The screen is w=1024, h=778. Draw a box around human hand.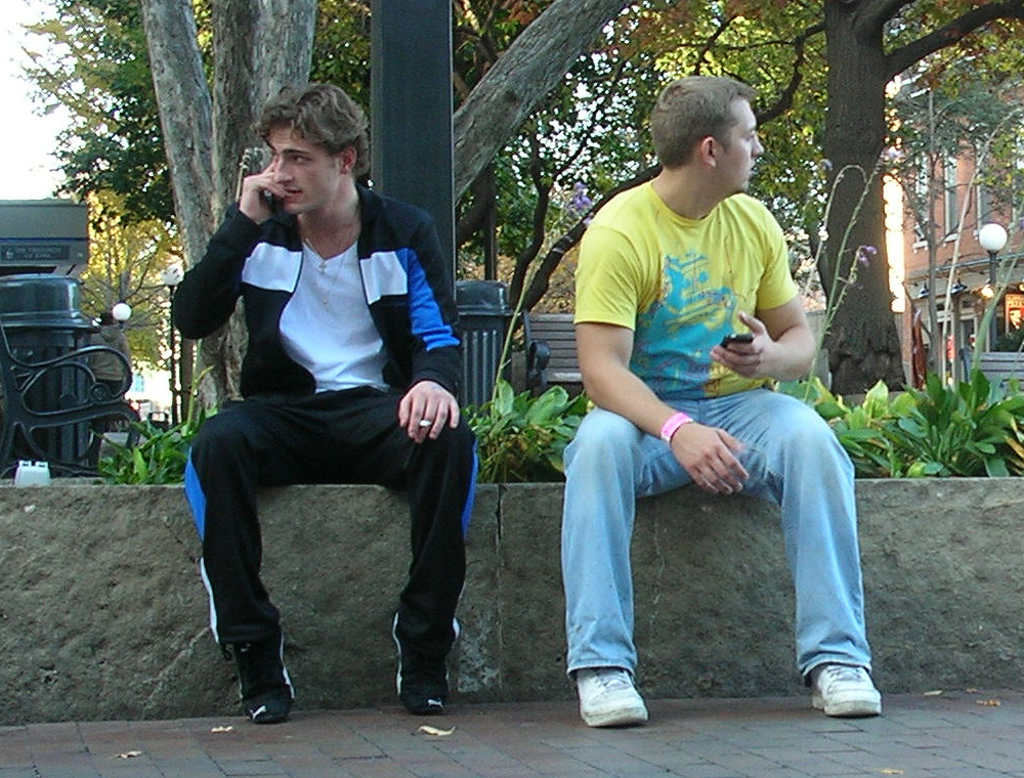
Rect(378, 375, 455, 459).
